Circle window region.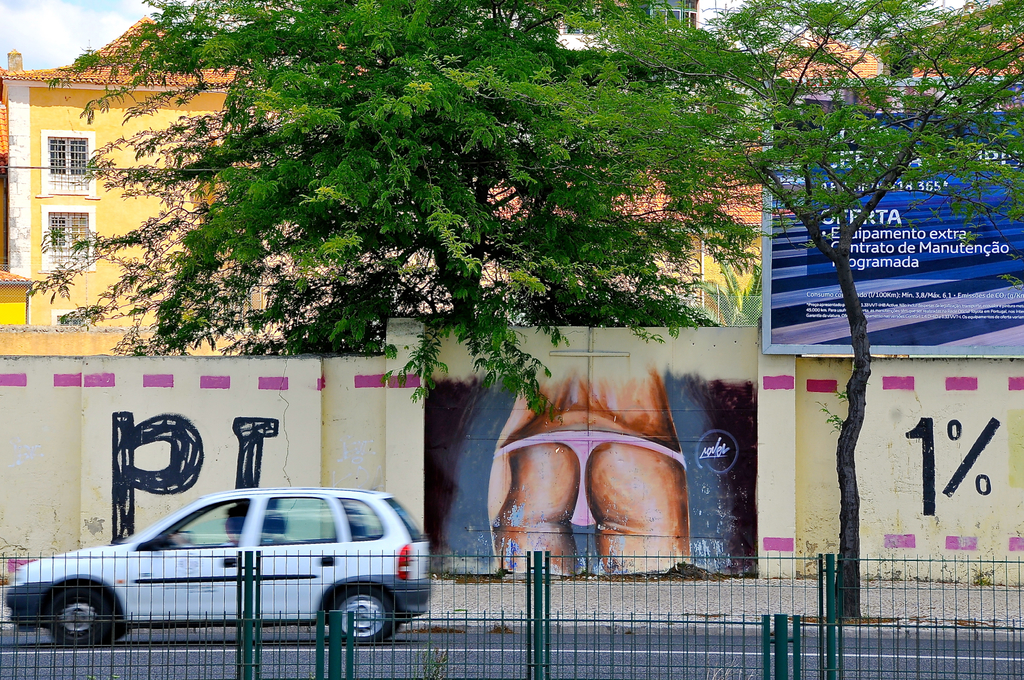
Region: x1=35, y1=130, x2=101, y2=198.
